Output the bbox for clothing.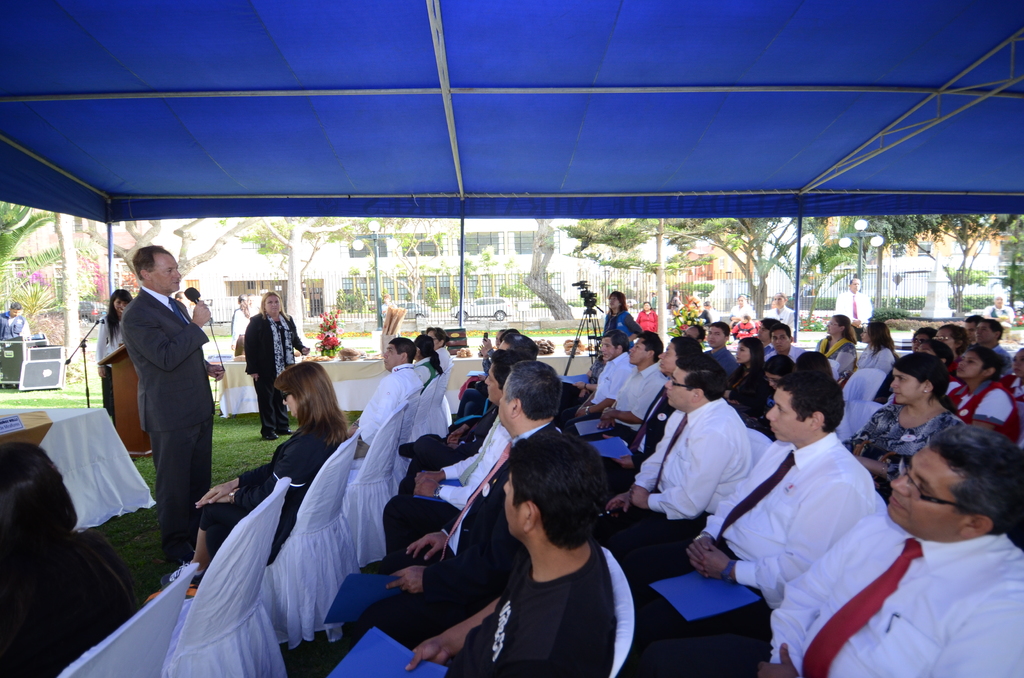
l=97, t=313, r=129, b=426.
